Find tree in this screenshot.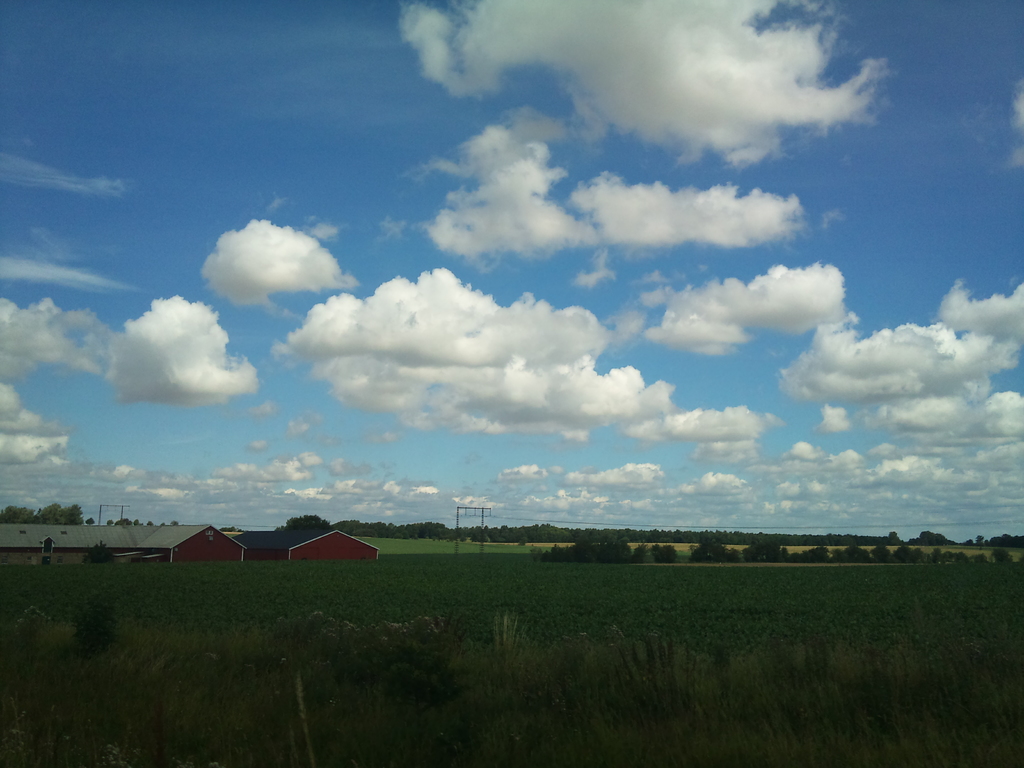
The bounding box for tree is region(875, 544, 891, 561).
